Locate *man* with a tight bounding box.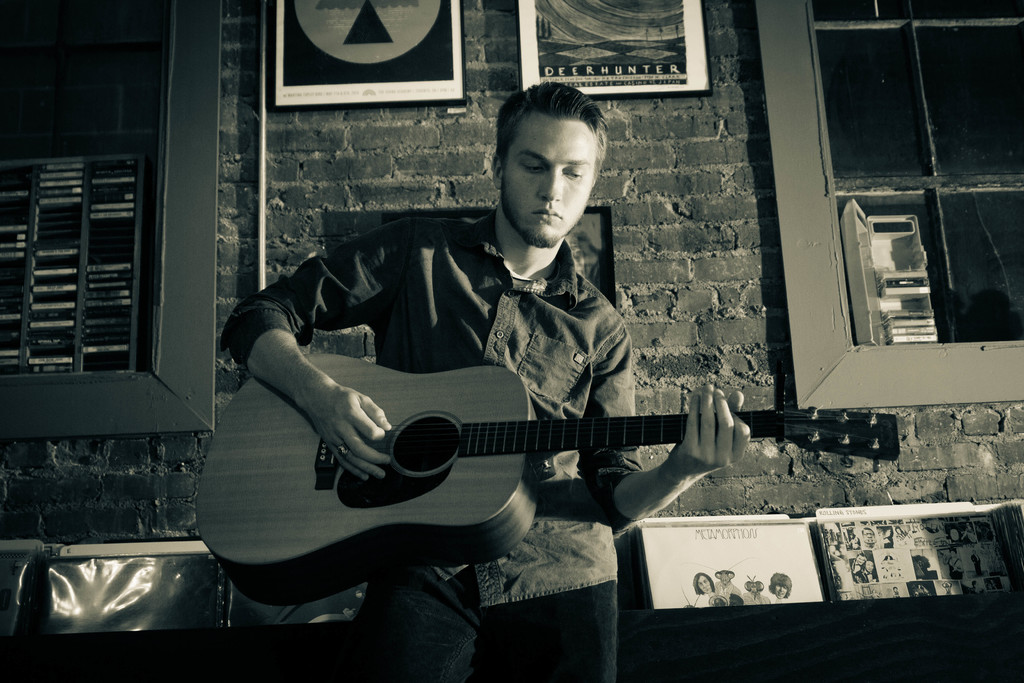
region(221, 78, 748, 680).
